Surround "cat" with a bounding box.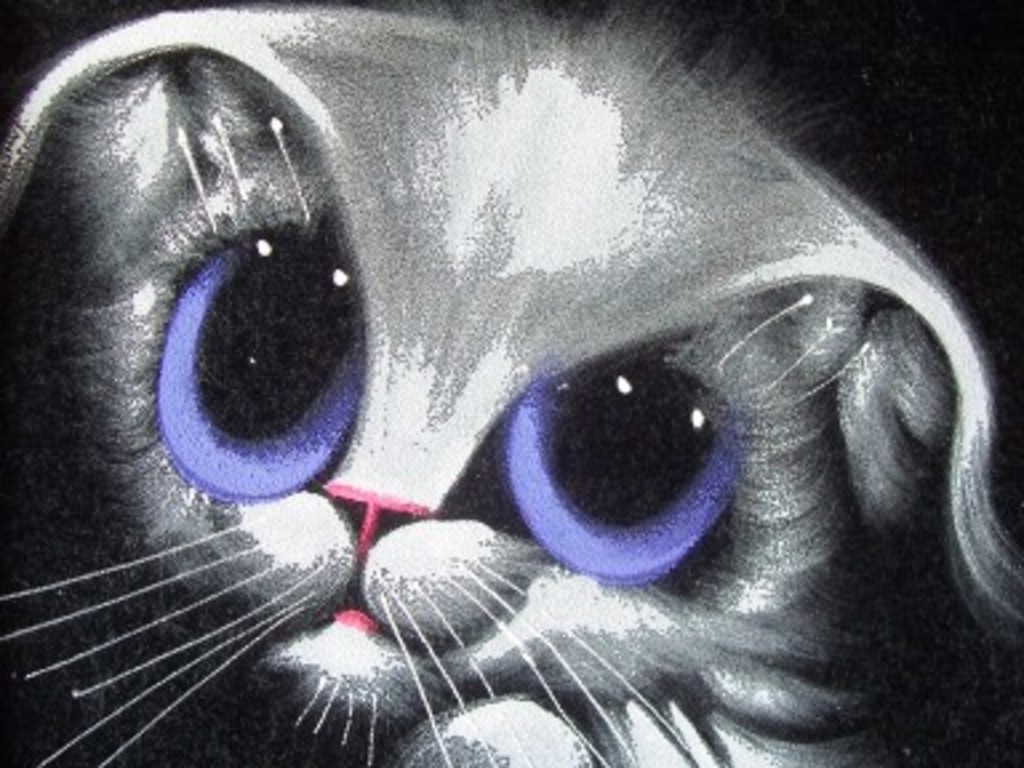
{"x1": 0, "y1": 0, "x2": 1021, "y2": 765}.
